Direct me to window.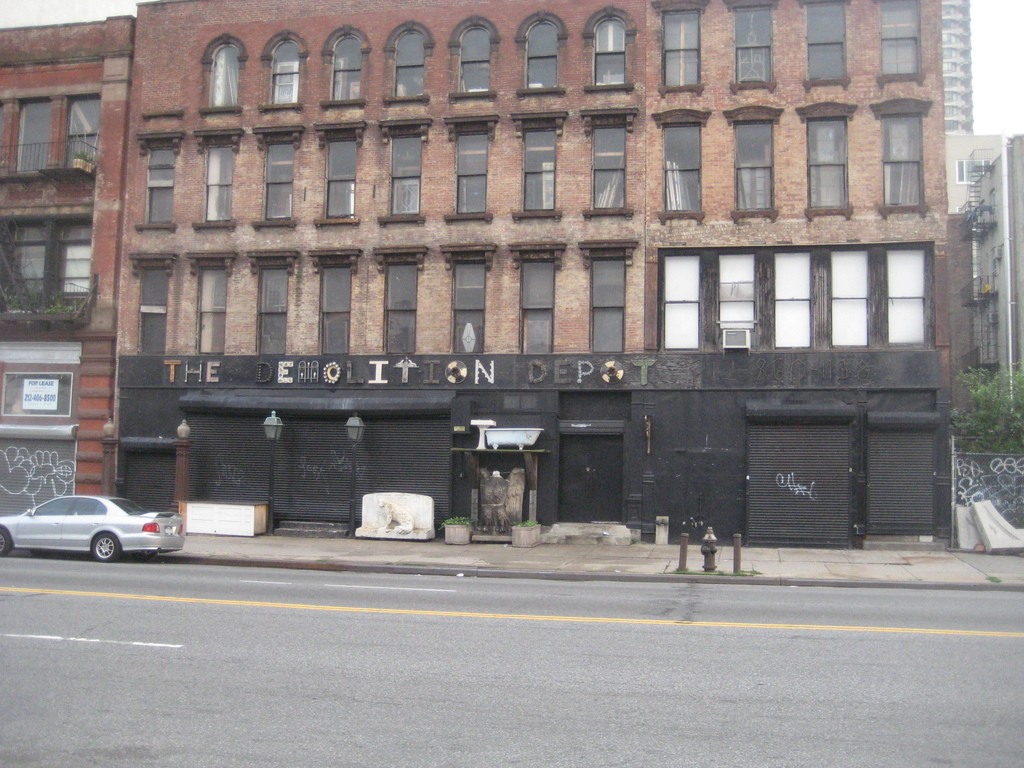
Direction: x1=659 y1=122 x2=703 y2=205.
